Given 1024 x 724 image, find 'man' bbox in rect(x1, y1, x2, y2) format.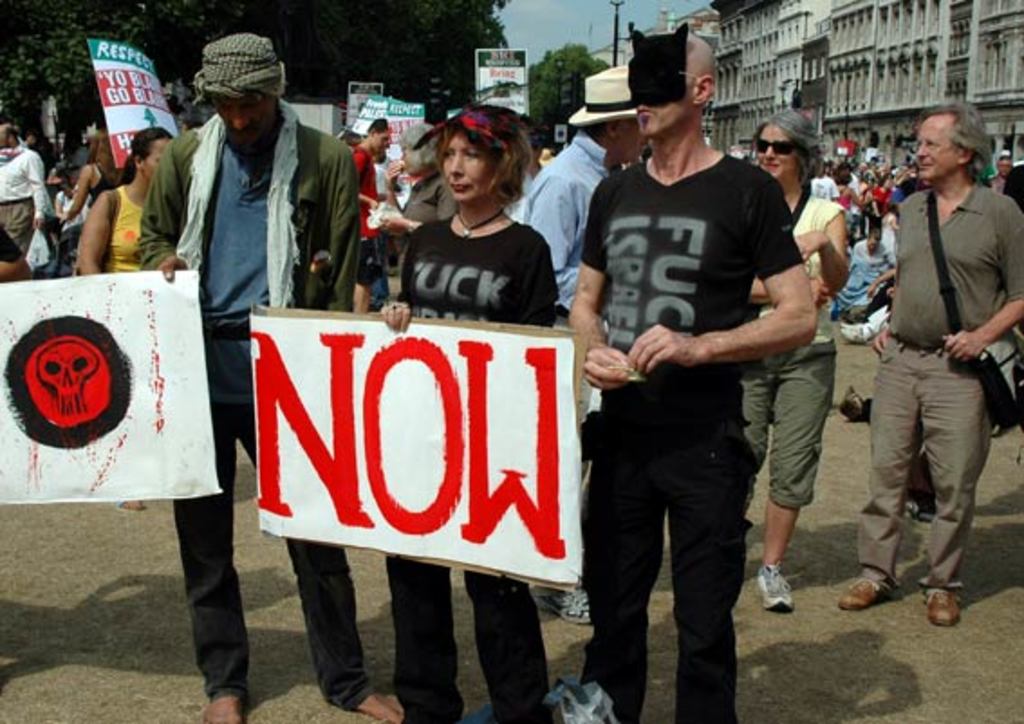
rect(851, 90, 1022, 652).
